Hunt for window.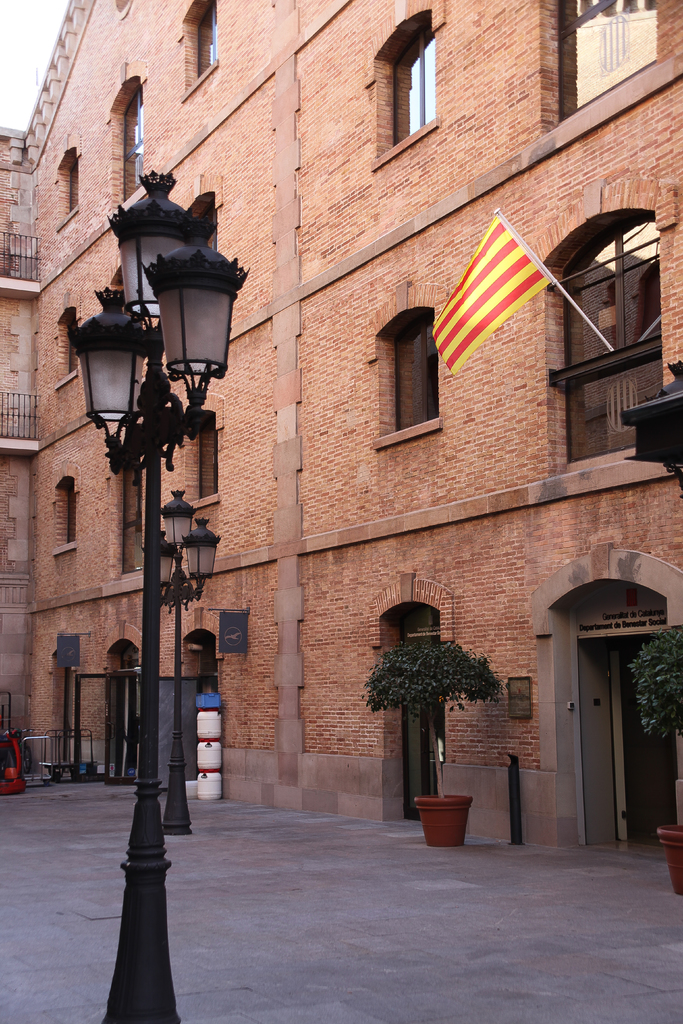
Hunted down at 192,0,219,82.
